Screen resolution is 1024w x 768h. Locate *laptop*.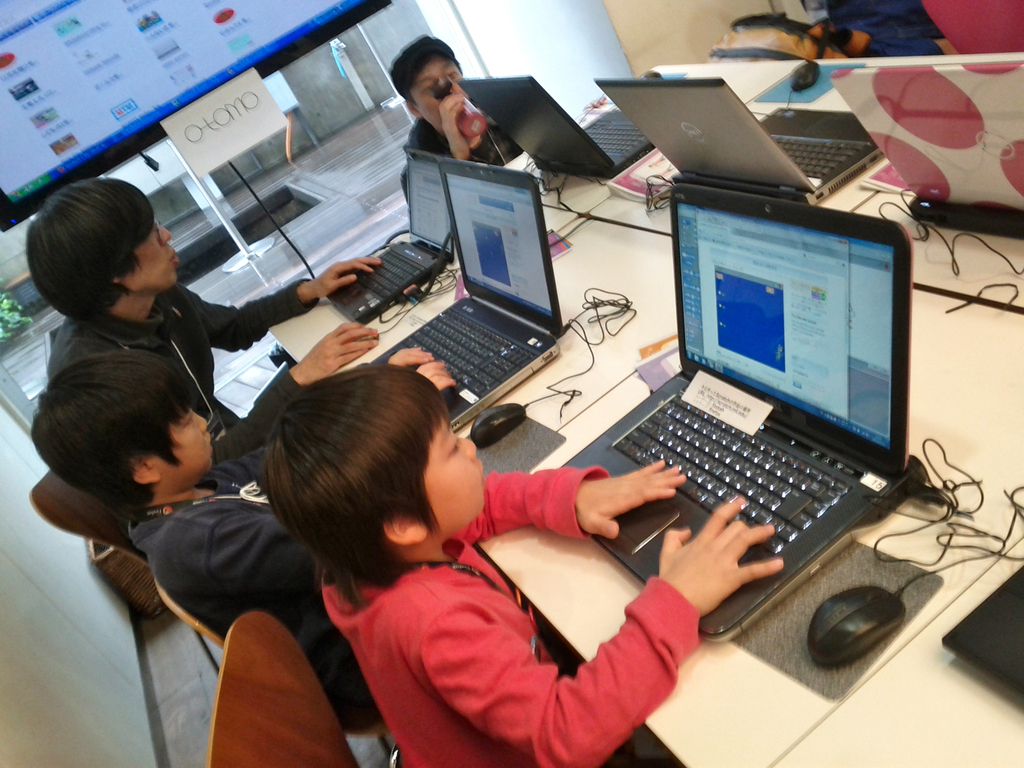
(left=559, top=175, right=909, bottom=624).
